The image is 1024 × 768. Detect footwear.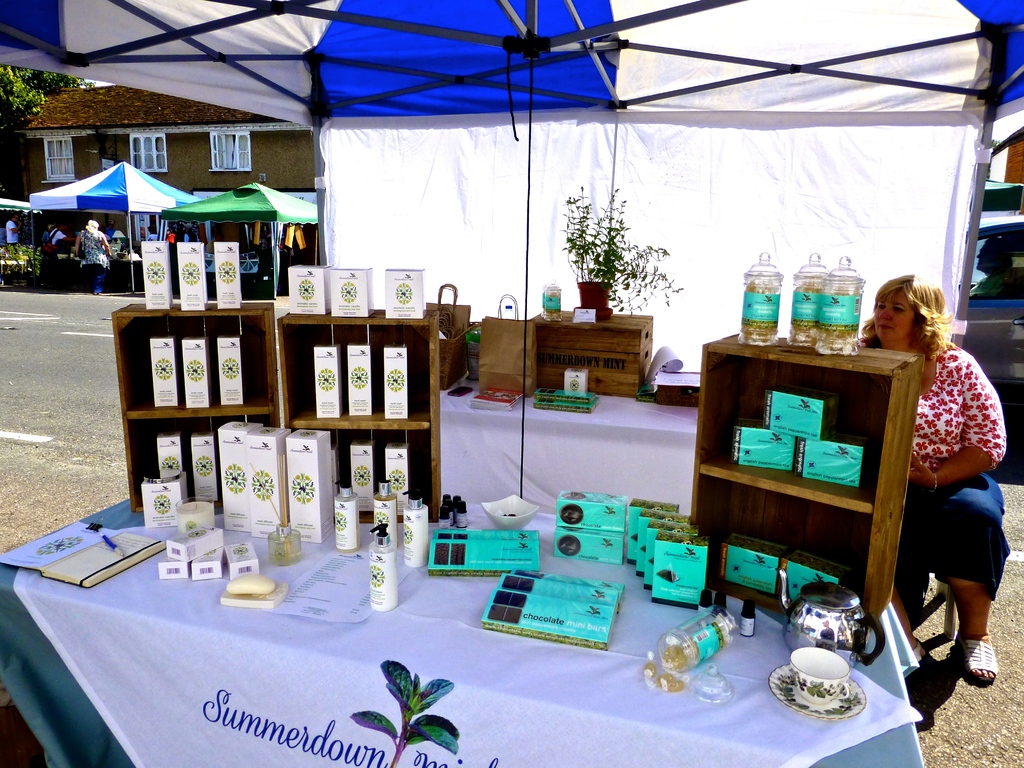
Detection: pyautogui.locateOnScreen(912, 638, 933, 668).
